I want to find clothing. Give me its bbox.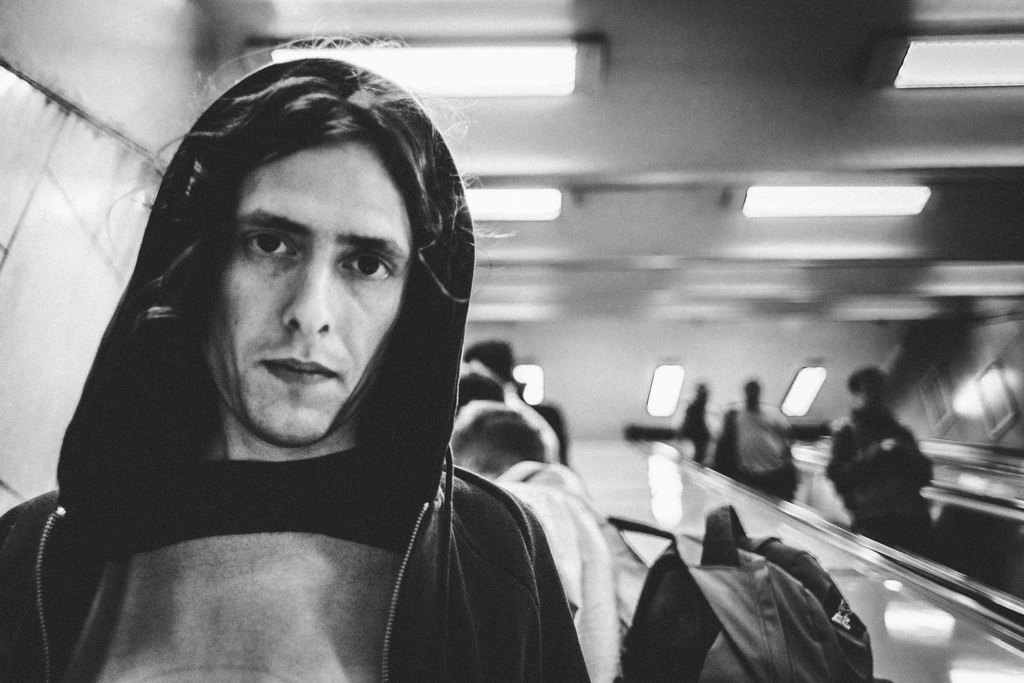
(817,407,931,541).
